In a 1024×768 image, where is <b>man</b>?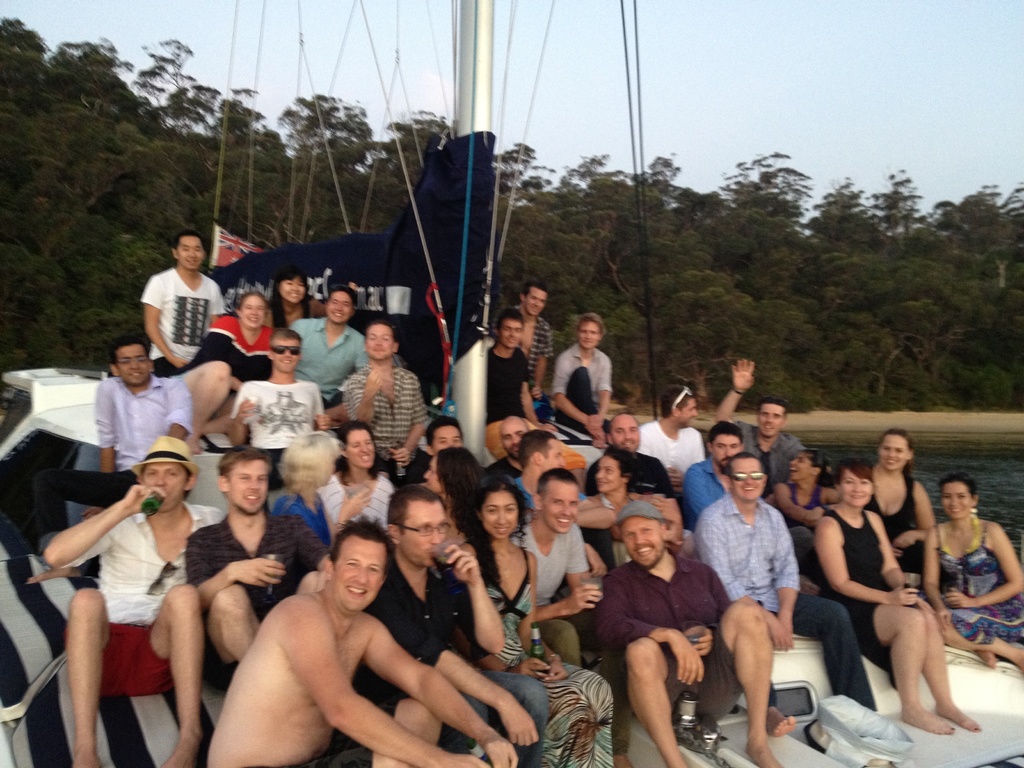
rect(141, 230, 227, 385).
